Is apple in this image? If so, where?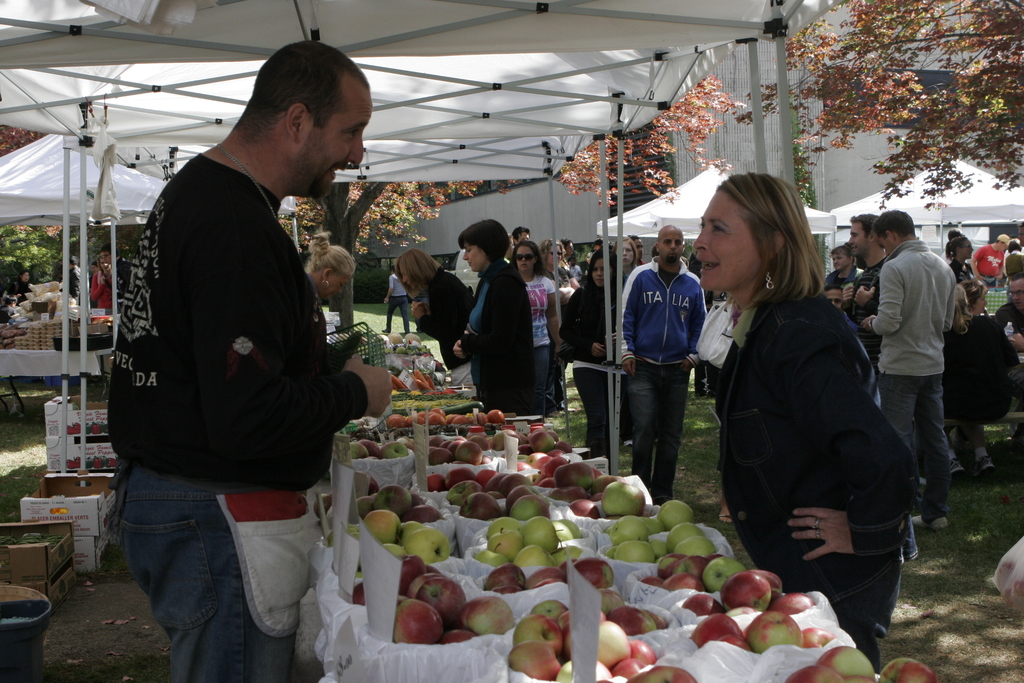
Yes, at select_region(395, 598, 444, 643).
